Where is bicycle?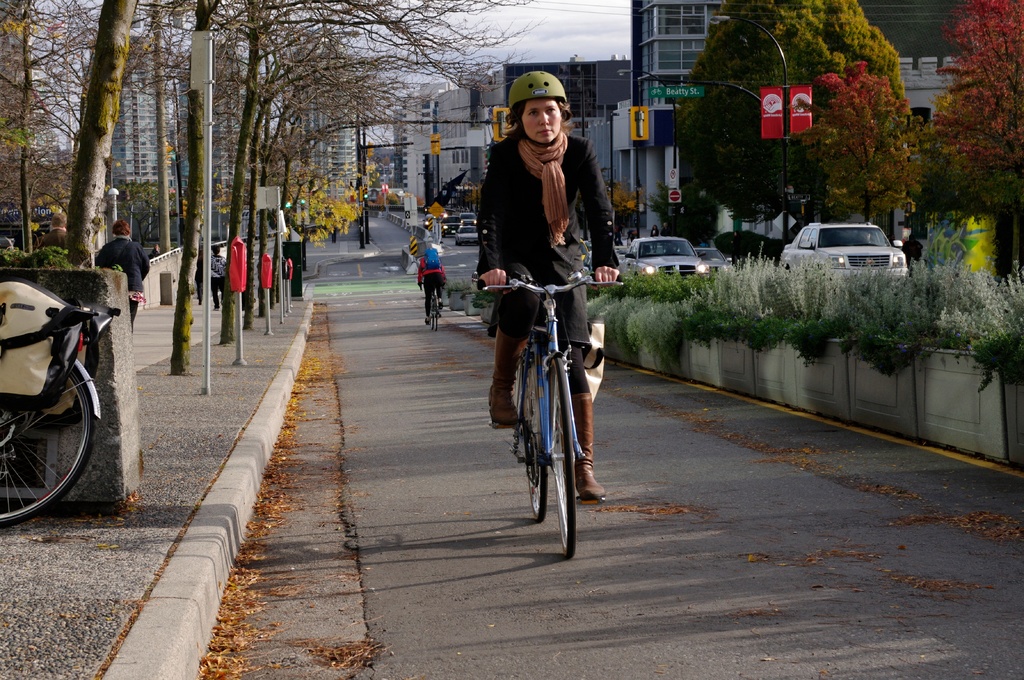
crop(0, 281, 100, 533).
